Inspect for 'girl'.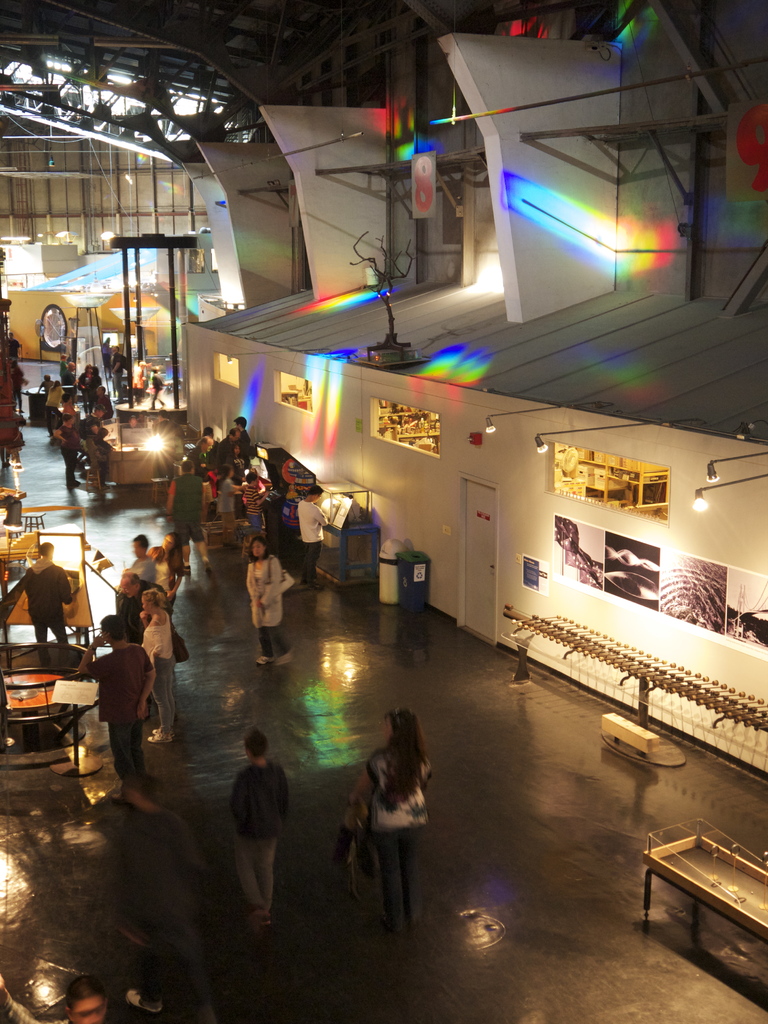
Inspection: {"left": 350, "top": 710, "right": 427, "bottom": 930}.
